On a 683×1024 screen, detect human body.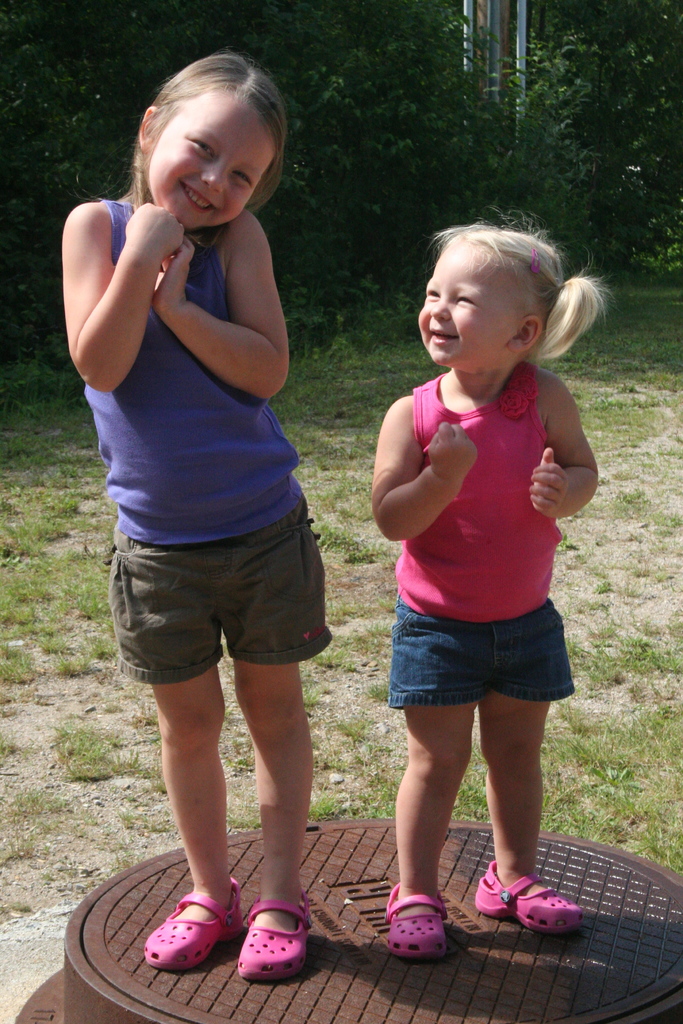
x1=377, y1=221, x2=597, y2=955.
